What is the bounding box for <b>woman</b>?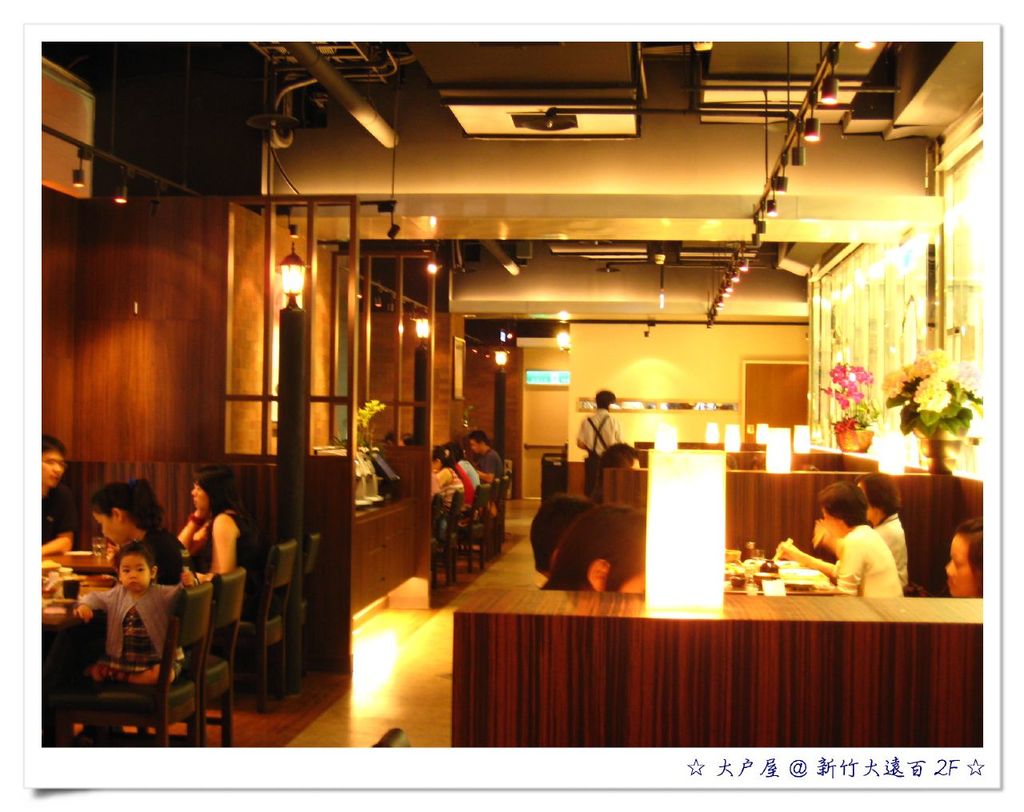
box(945, 518, 983, 598).
